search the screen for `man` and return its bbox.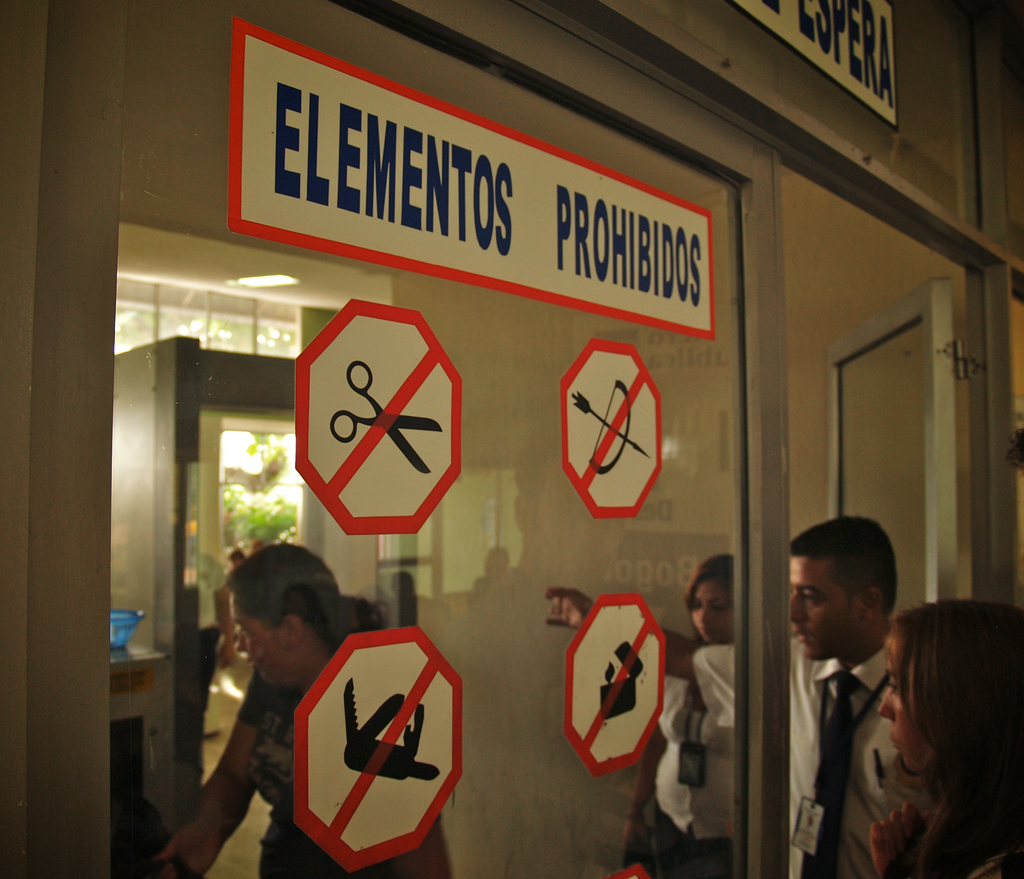
Found: bbox=[543, 516, 943, 878].
